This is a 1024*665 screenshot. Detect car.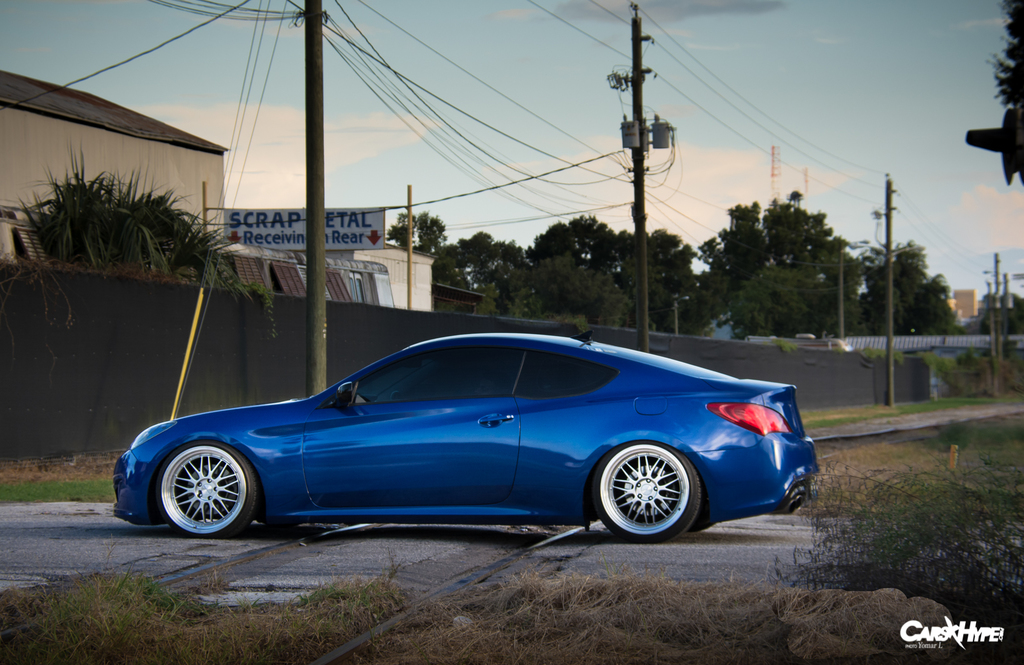
<region>102, 328, 810, 553</region>.
